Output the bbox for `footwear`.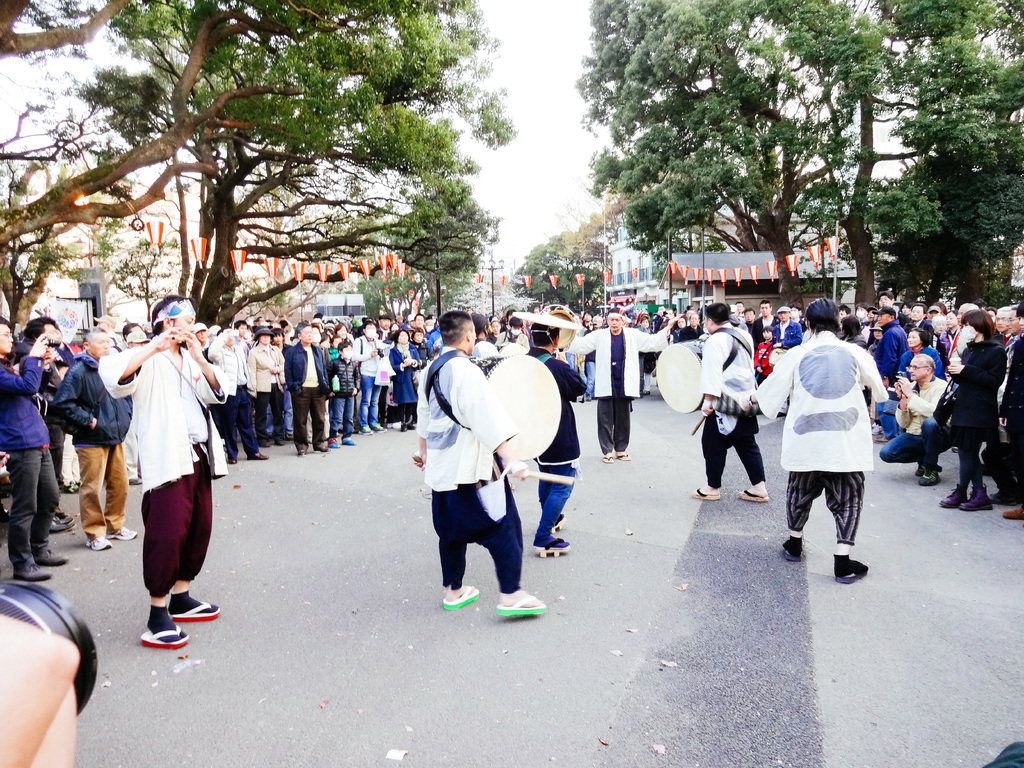
x1=939 y1=485 x2=969 y2=508.
